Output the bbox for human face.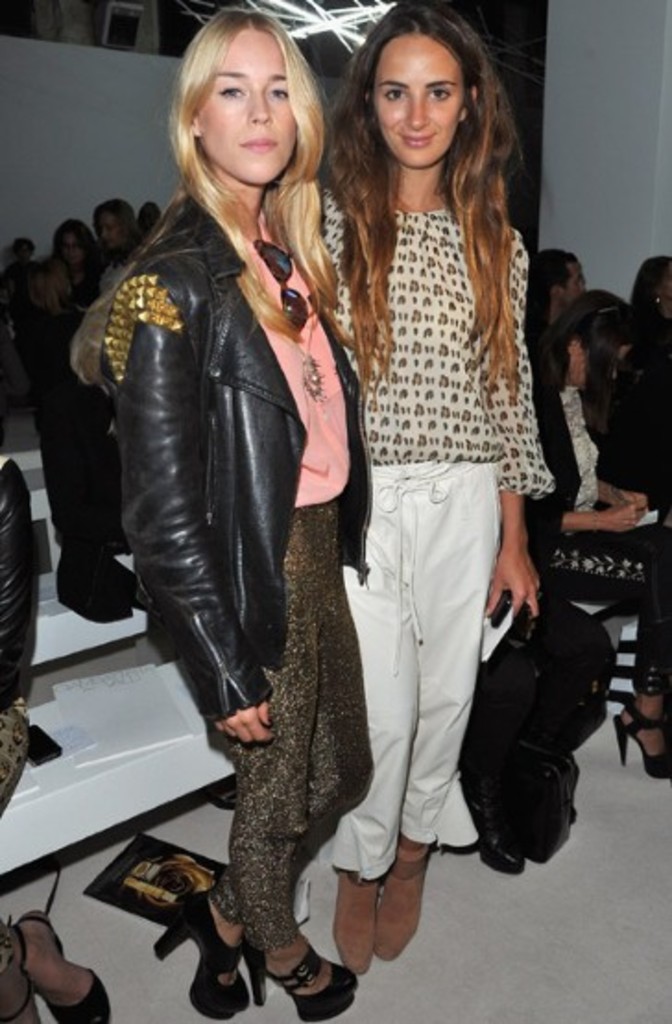
[205, 20, 301, 196].
